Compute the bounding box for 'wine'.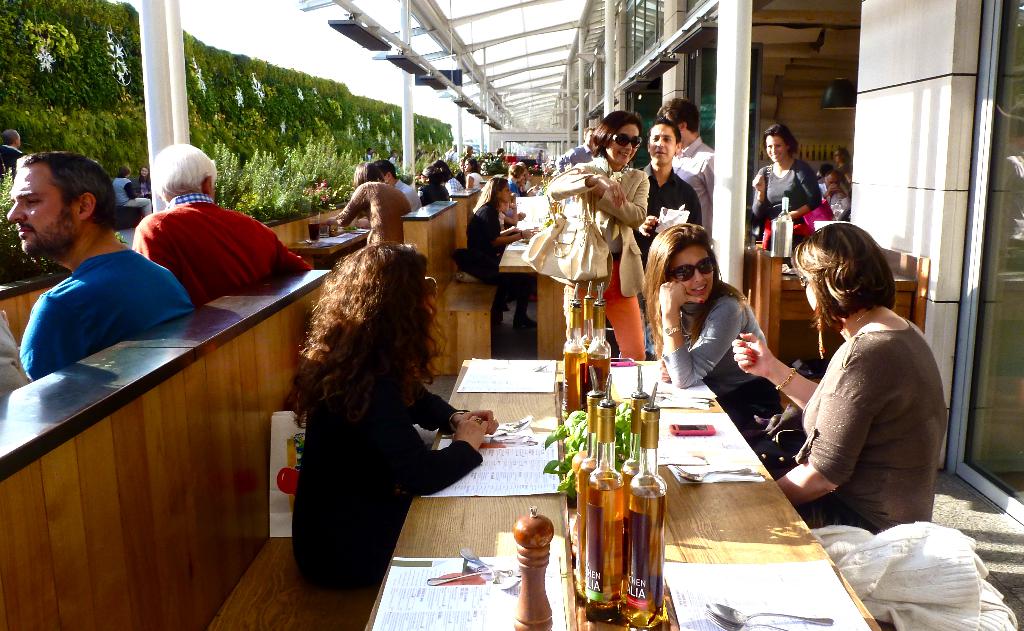
<bbox>630, 484, 664, 628</bbox>.
